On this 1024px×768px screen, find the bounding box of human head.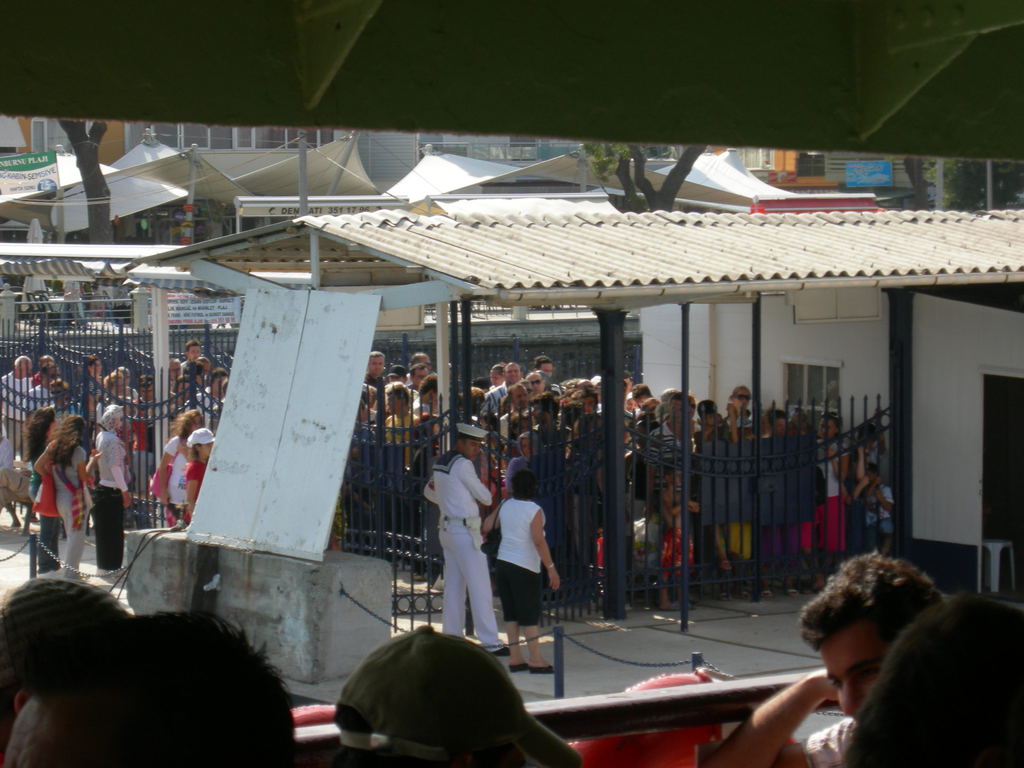
Bounding box: (left=386, top=364, right=410, bottom=381).
